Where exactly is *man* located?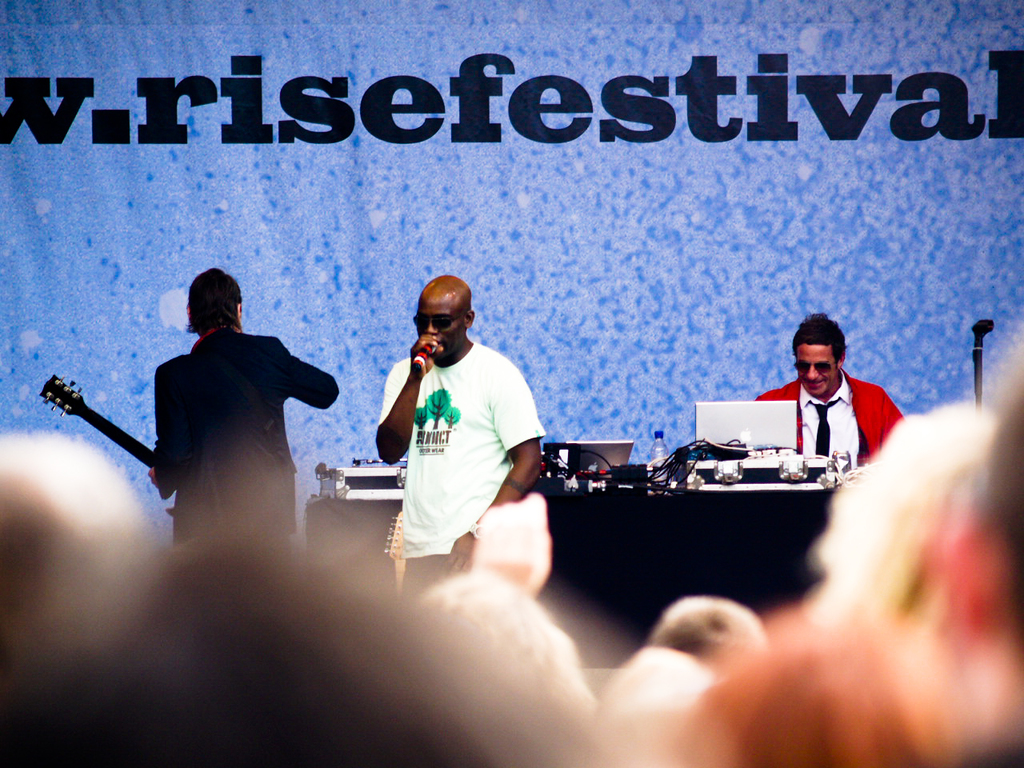
Its bounding box is bbox=(646, 596, 770, 662).
